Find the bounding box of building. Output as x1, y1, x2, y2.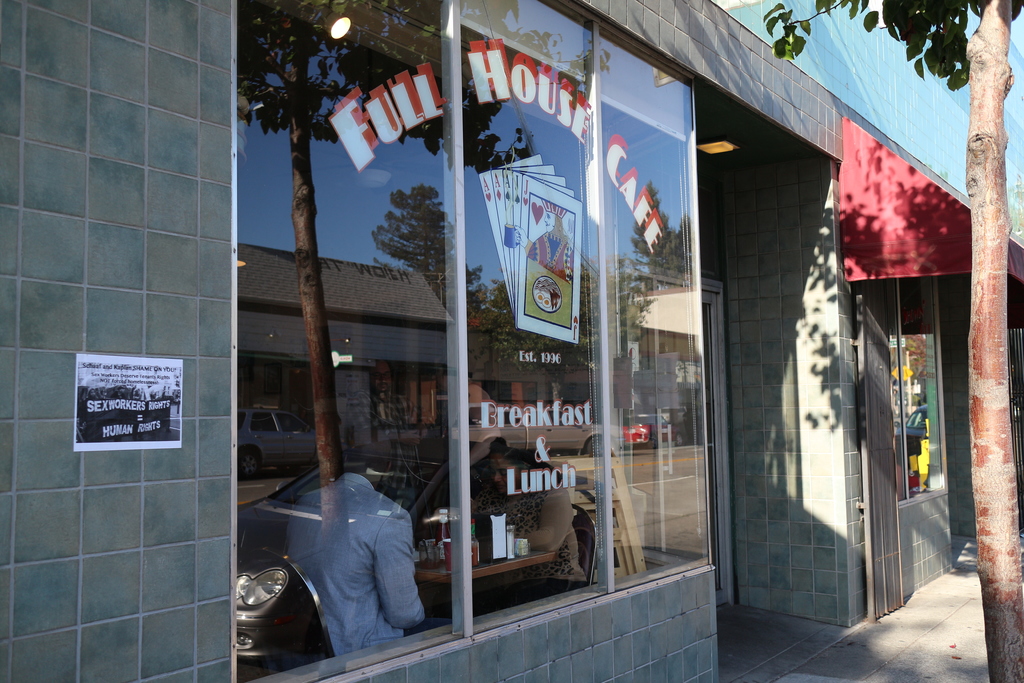
726, 0, 1022, 621.
